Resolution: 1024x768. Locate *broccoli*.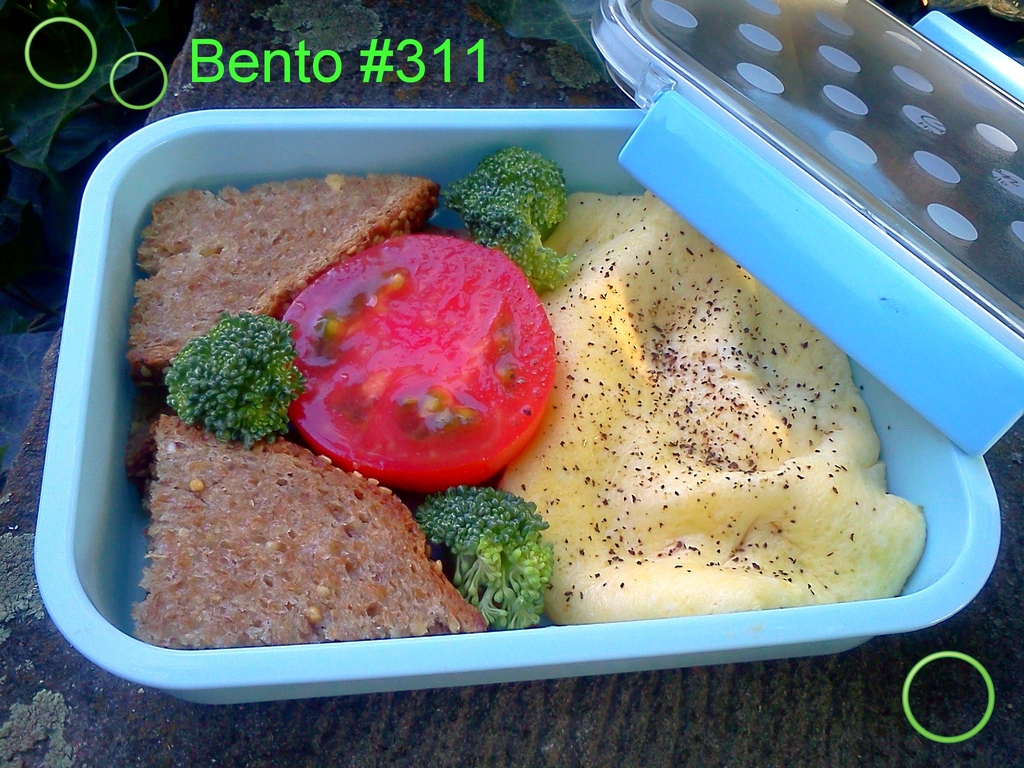
(left=441, top=143, right=582, bottom=297).
